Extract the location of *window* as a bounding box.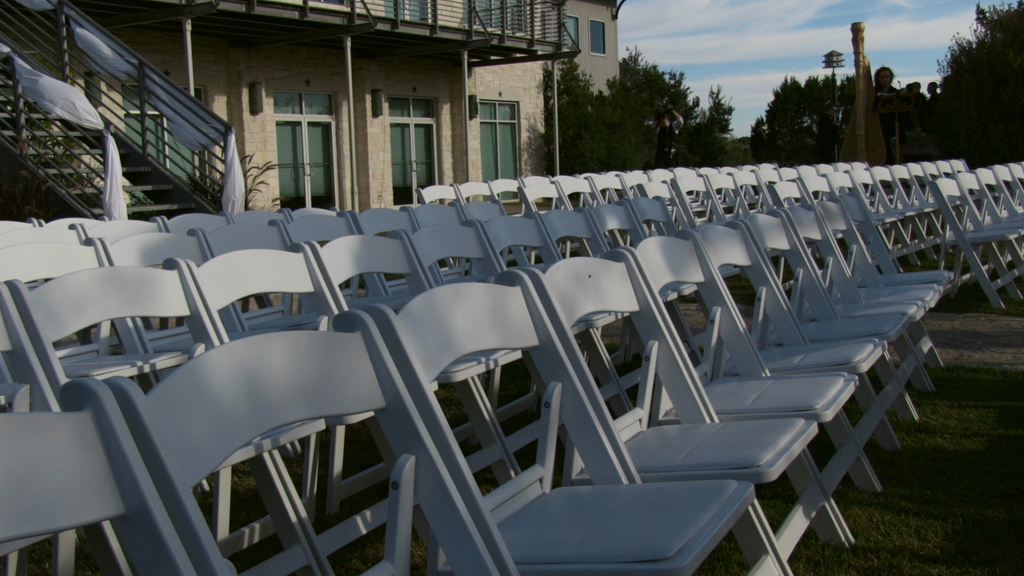
box=[585, 17, 609, 59].
